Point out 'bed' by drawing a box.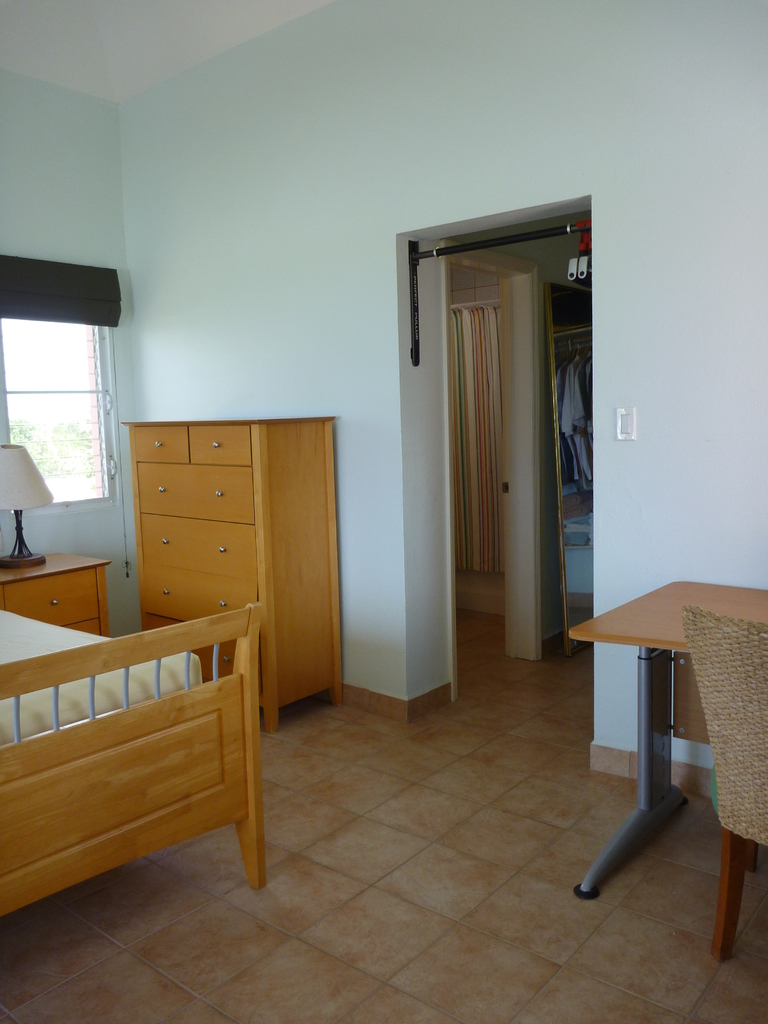
crop(3, 587, 269, 900).
